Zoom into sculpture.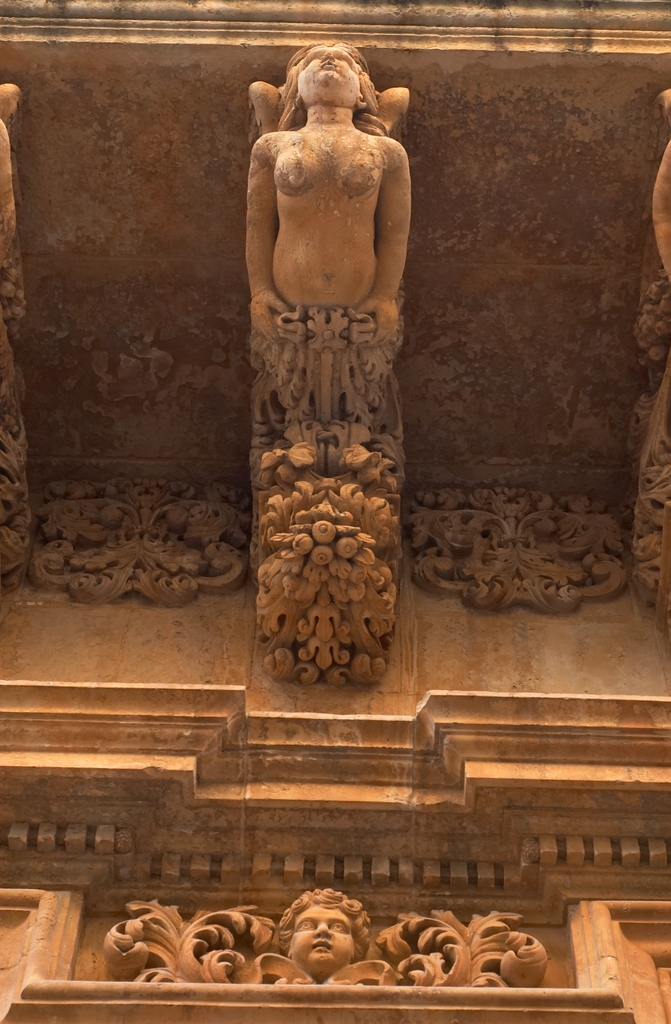
Zoom target: x1=115, y1=881, x2=543, y2=995.
